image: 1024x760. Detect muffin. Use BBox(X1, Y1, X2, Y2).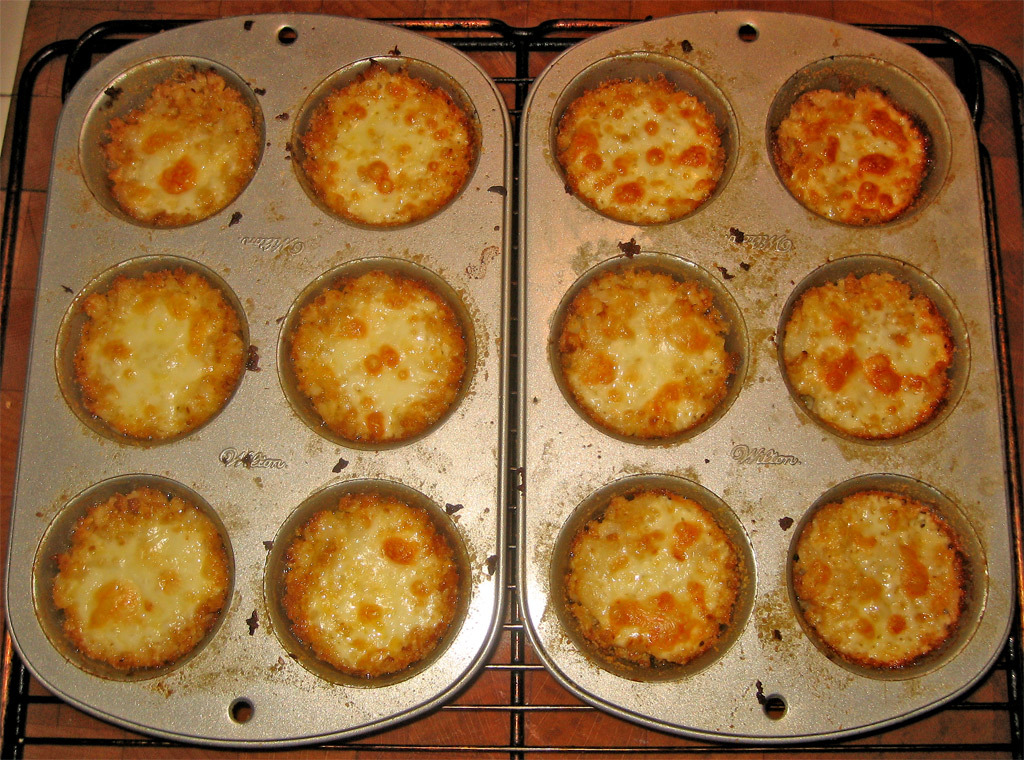
BBox(771, 81, 938, 235).
